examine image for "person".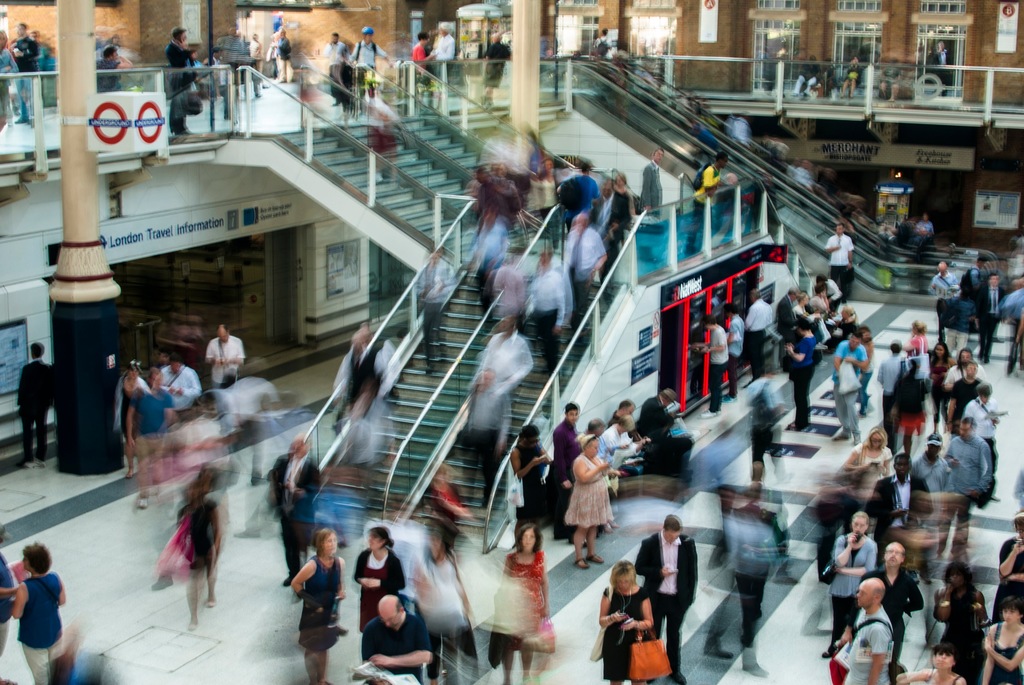
Examination result: (left=784, top=315, right=819, bottom=428).
